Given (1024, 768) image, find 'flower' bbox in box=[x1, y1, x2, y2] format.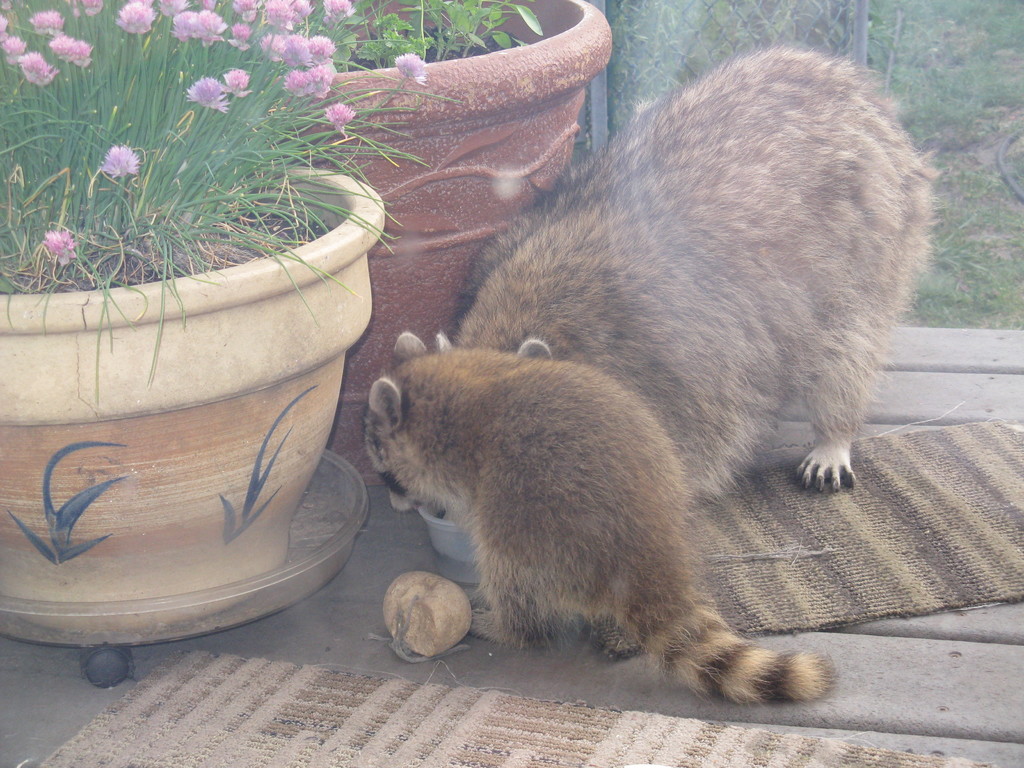
box=[42, 231, 82, 266].
